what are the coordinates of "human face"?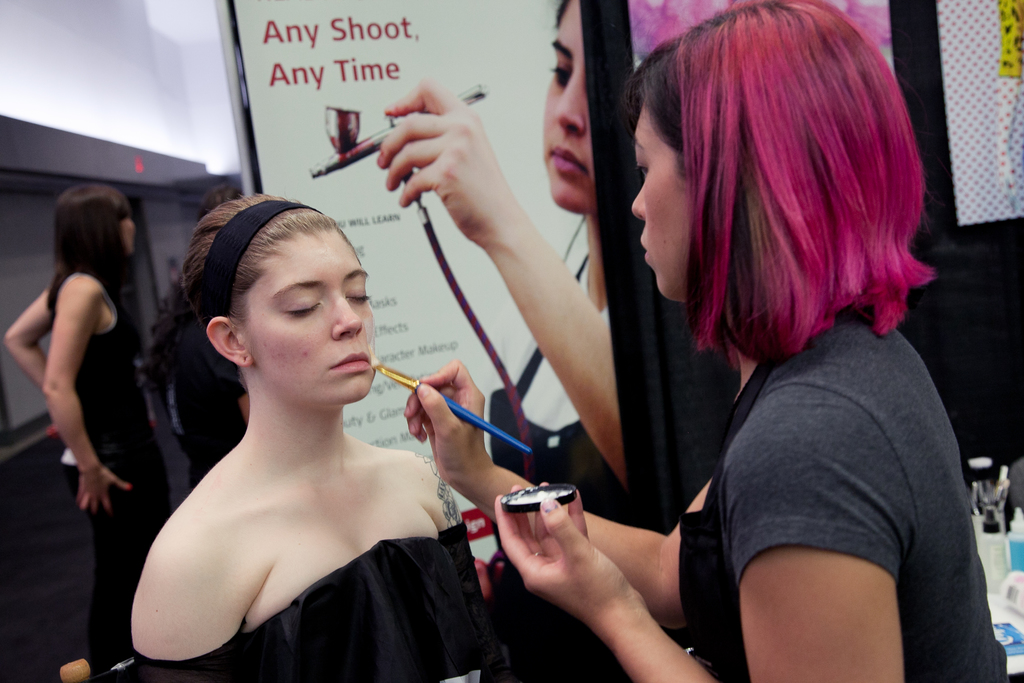
<region>634, 108, 694, 295</region>.
